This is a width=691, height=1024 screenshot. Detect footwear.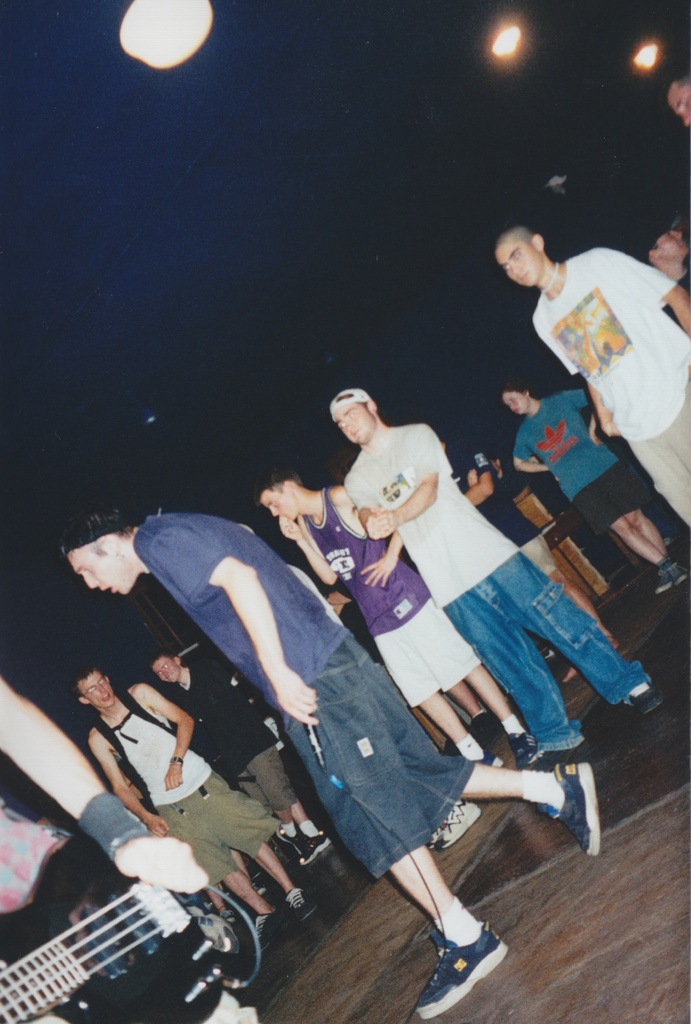
552,762,602,858.
